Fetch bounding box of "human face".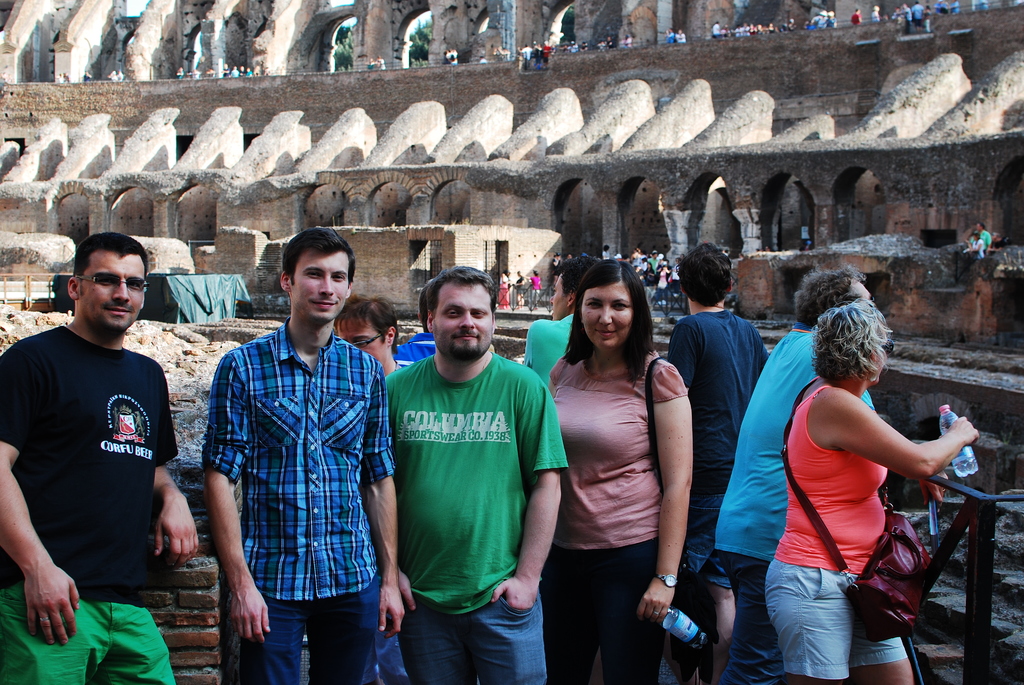
Bbox: (335,313,385,363).
